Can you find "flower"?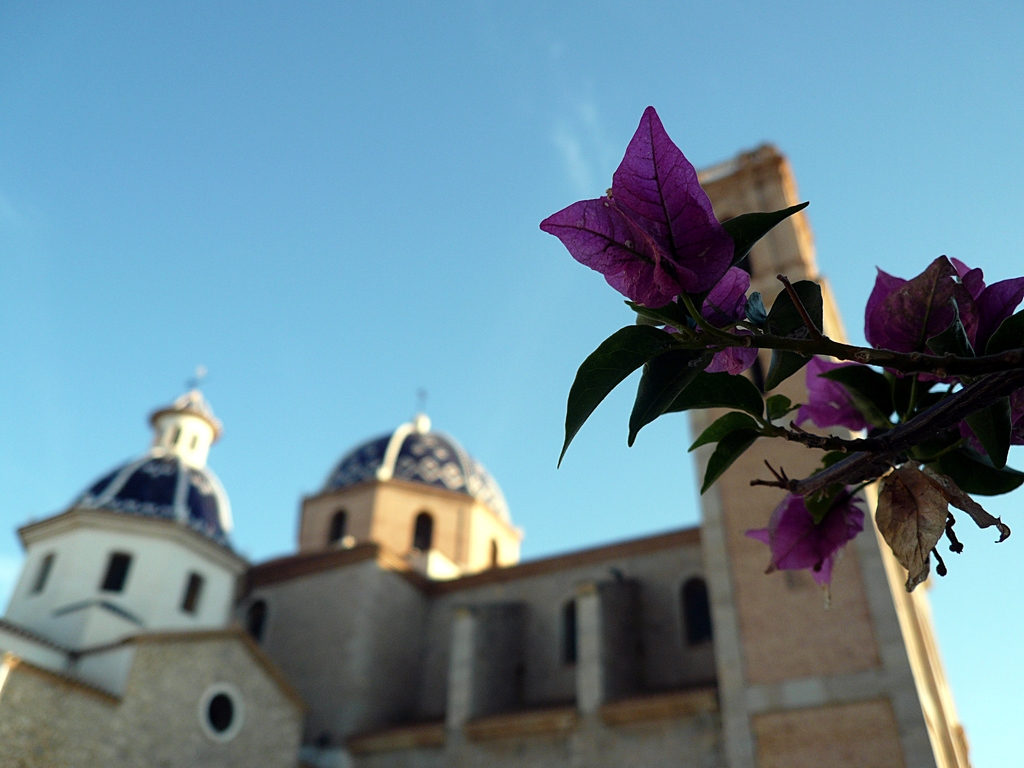
Yes, bounding box: <box>771,490,858,587</box>.
